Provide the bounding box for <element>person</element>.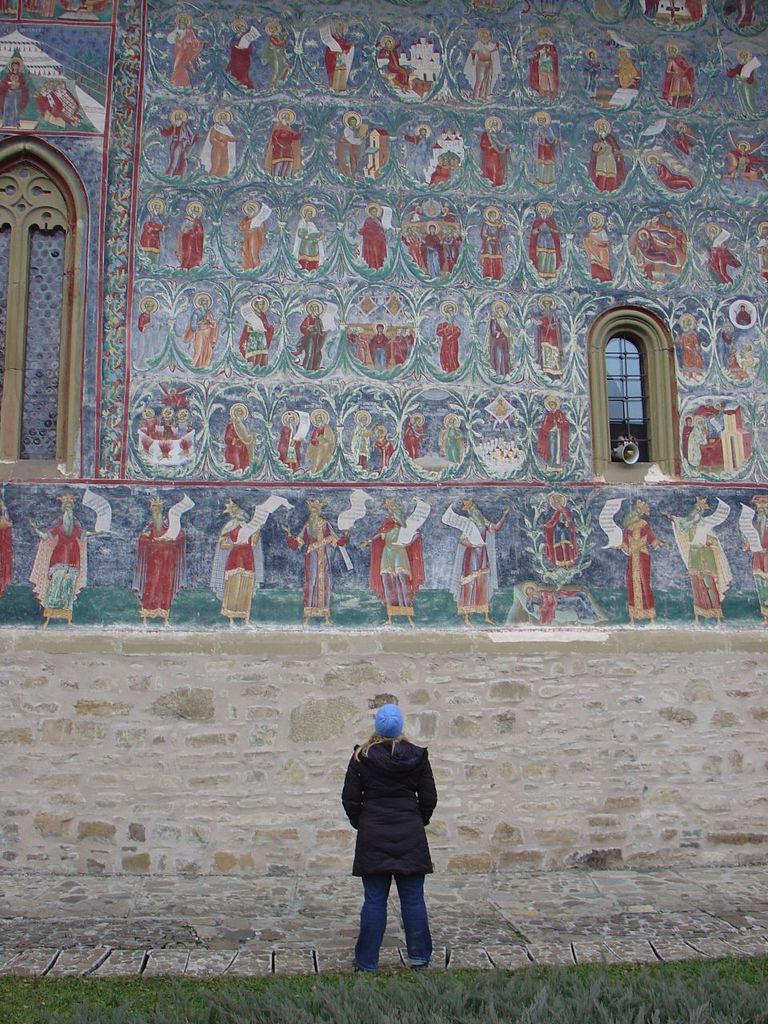
box(421, 230, 447, 286).
